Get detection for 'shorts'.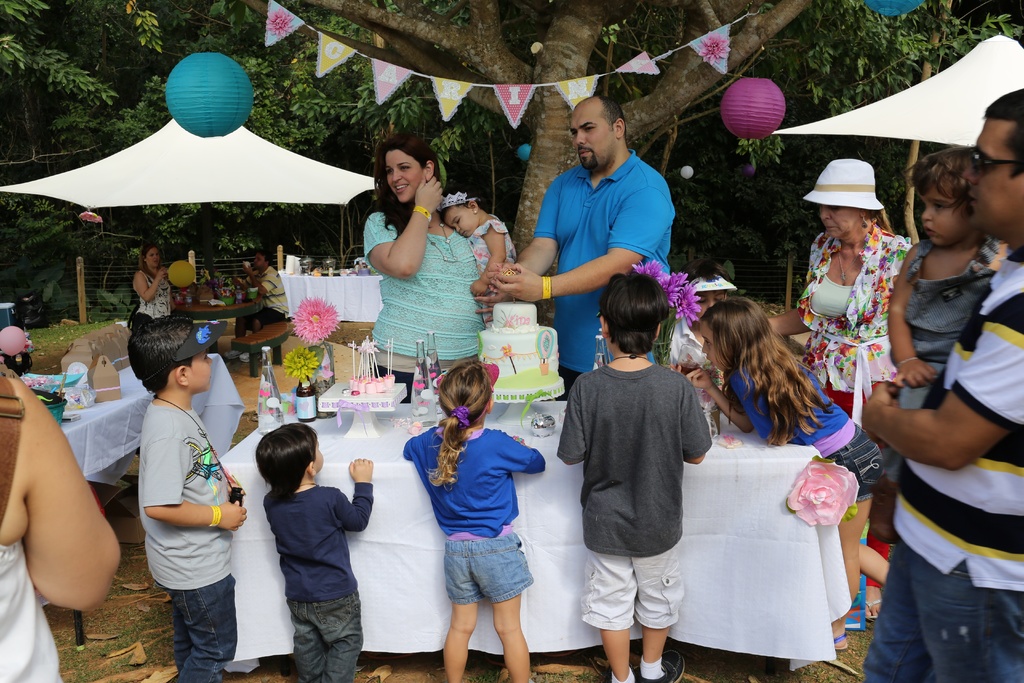
Detection: [824, 420, 880, 505].
